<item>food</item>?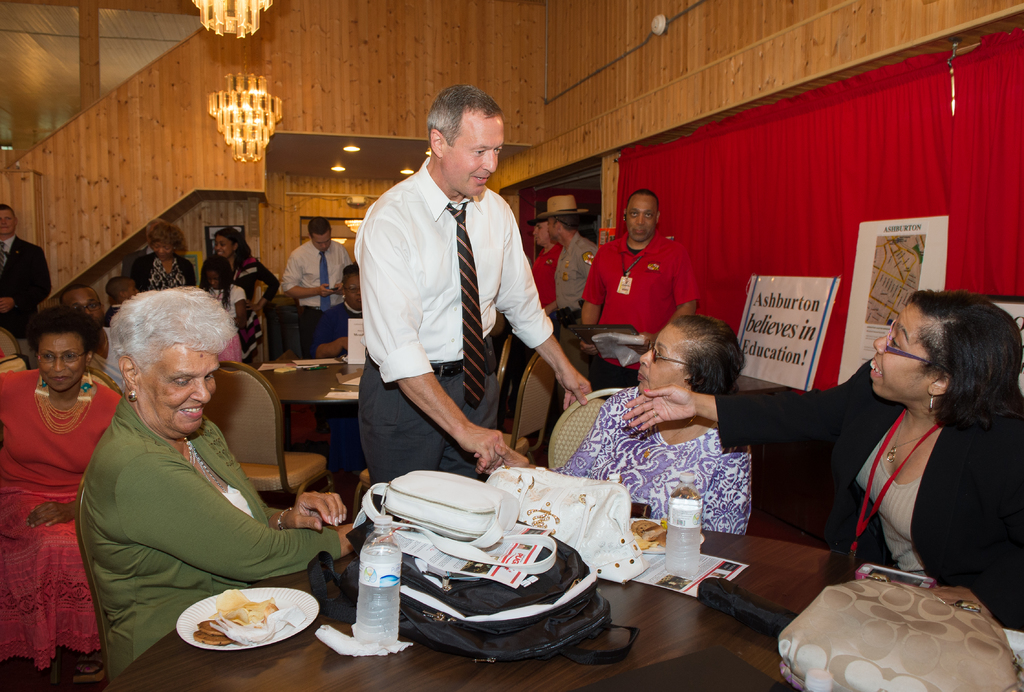
175,593,285,657
